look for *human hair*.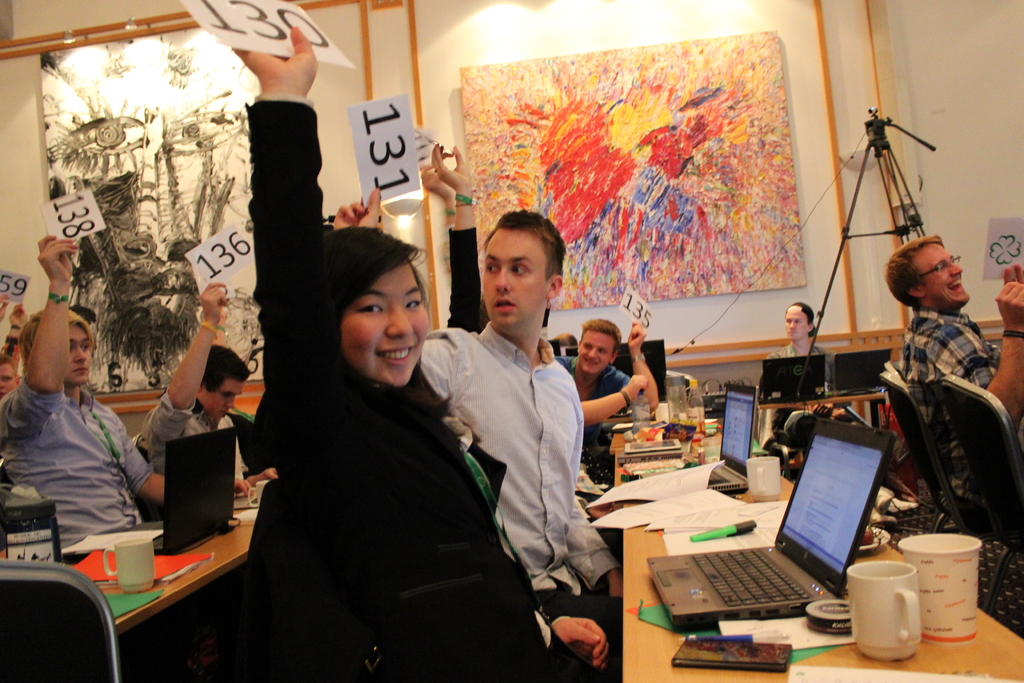
Found: crop(881, 233, 945, 312).
